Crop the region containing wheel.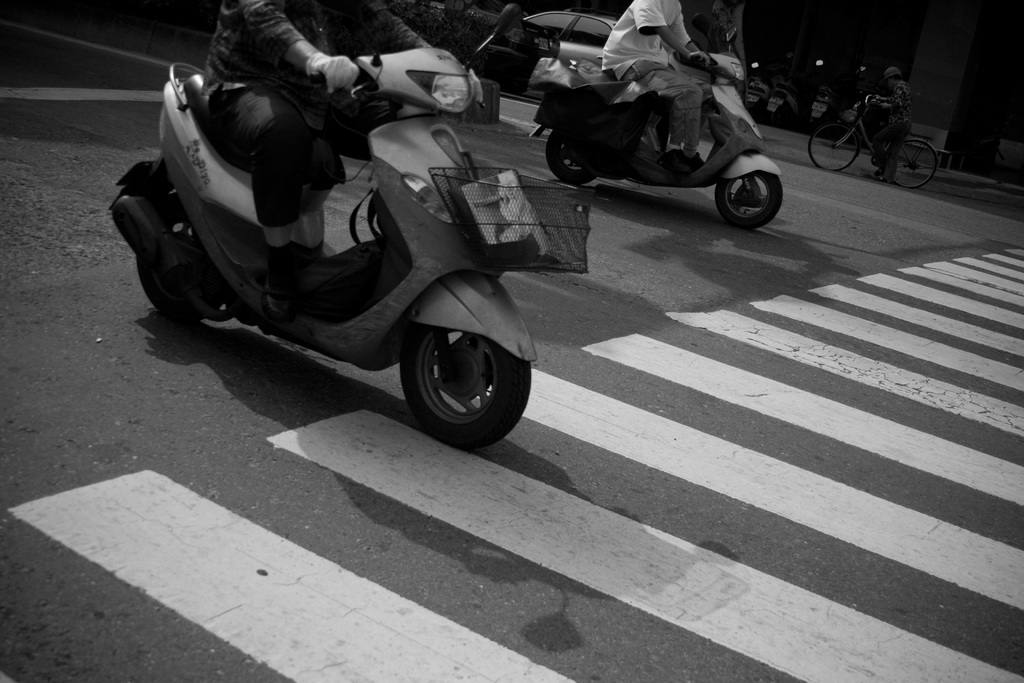
Crop region: [399, 335, 536, 443].
